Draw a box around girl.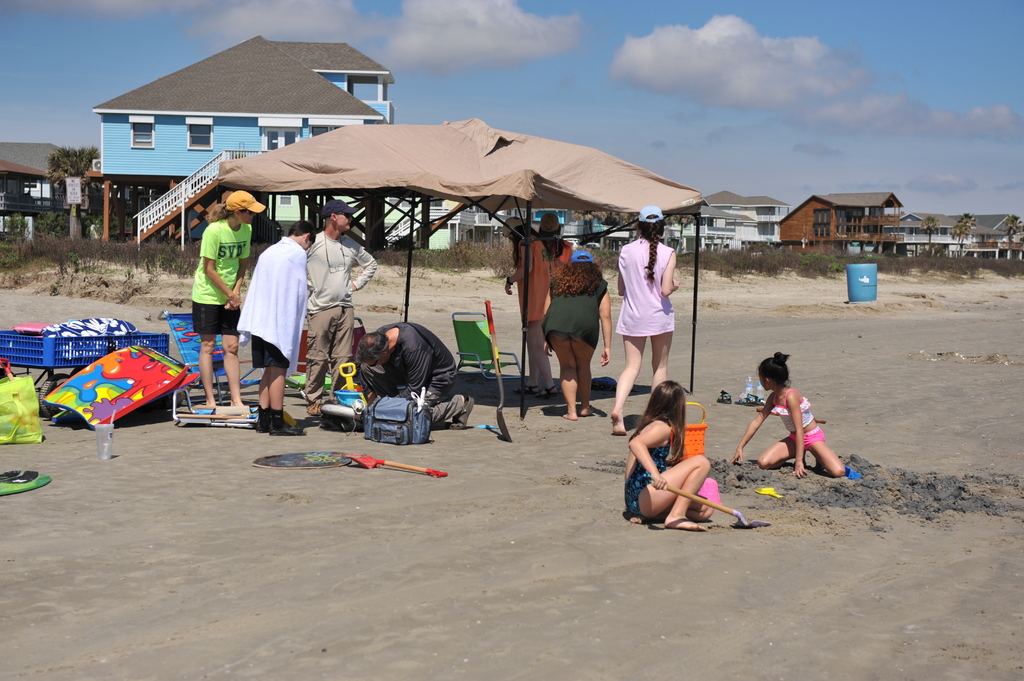
bbox(626, 380, 769, 530).
